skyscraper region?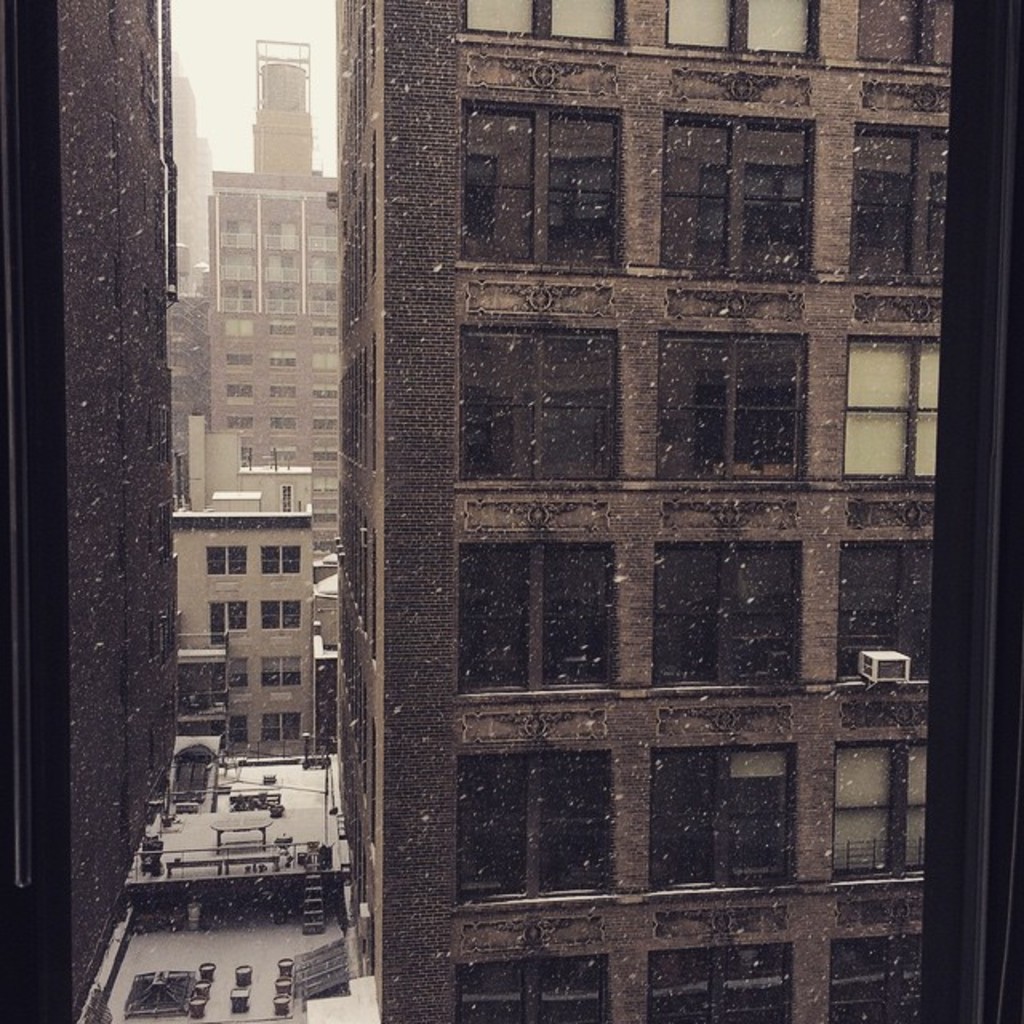
[left=328, top=0, right=928, bottom=1022]
